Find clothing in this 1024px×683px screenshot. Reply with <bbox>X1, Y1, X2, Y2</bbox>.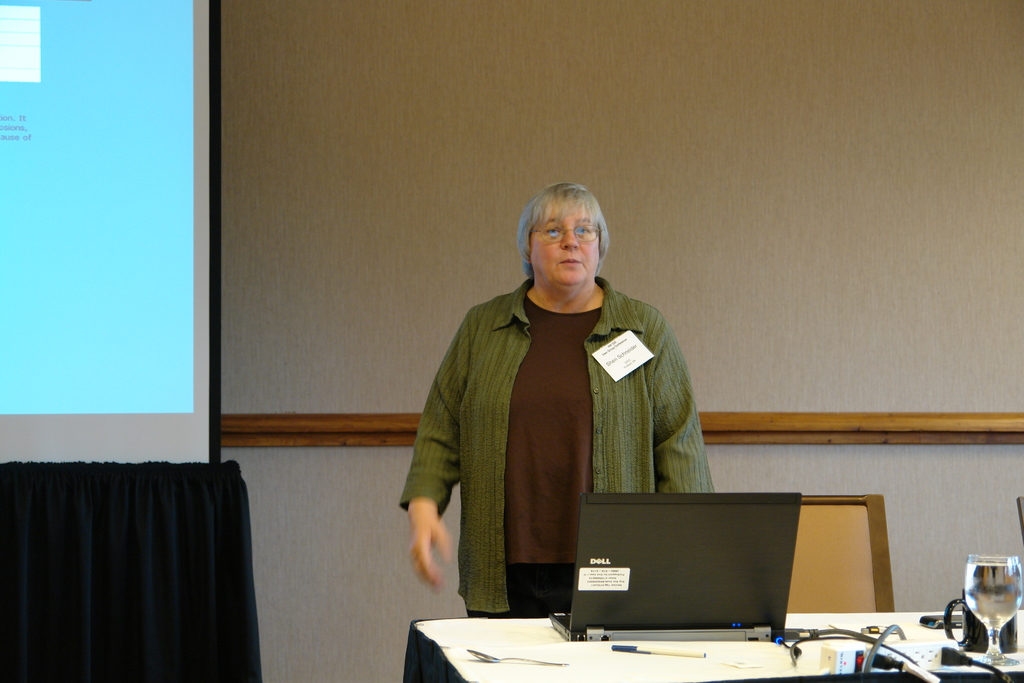
<bbox>399, 267, 709, 616</bbox>.
